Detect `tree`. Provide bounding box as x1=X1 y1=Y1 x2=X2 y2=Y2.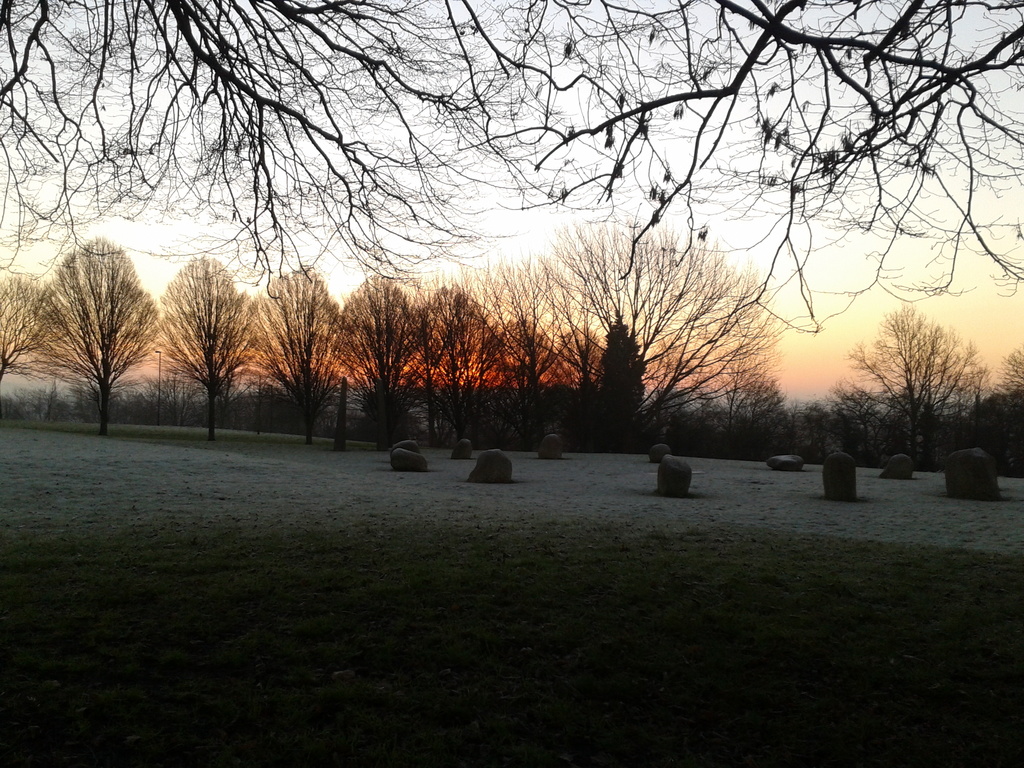
x1=988 y1=342 x2=1023 y2=483.
